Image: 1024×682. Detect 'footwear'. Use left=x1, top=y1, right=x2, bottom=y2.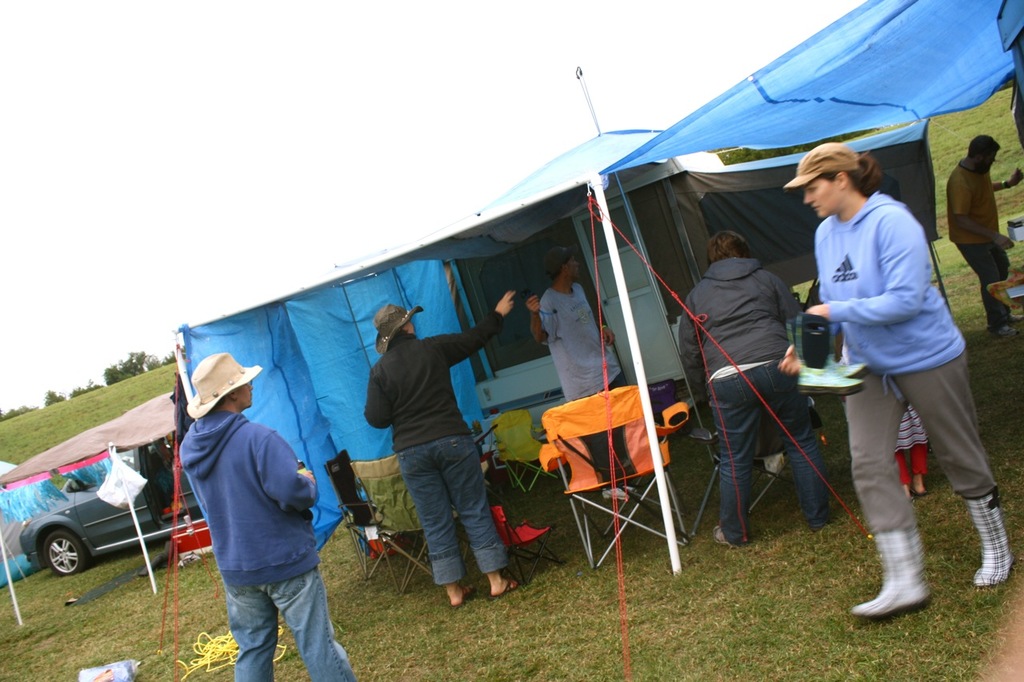
left=855, top=526, right=930, bottom=616.
